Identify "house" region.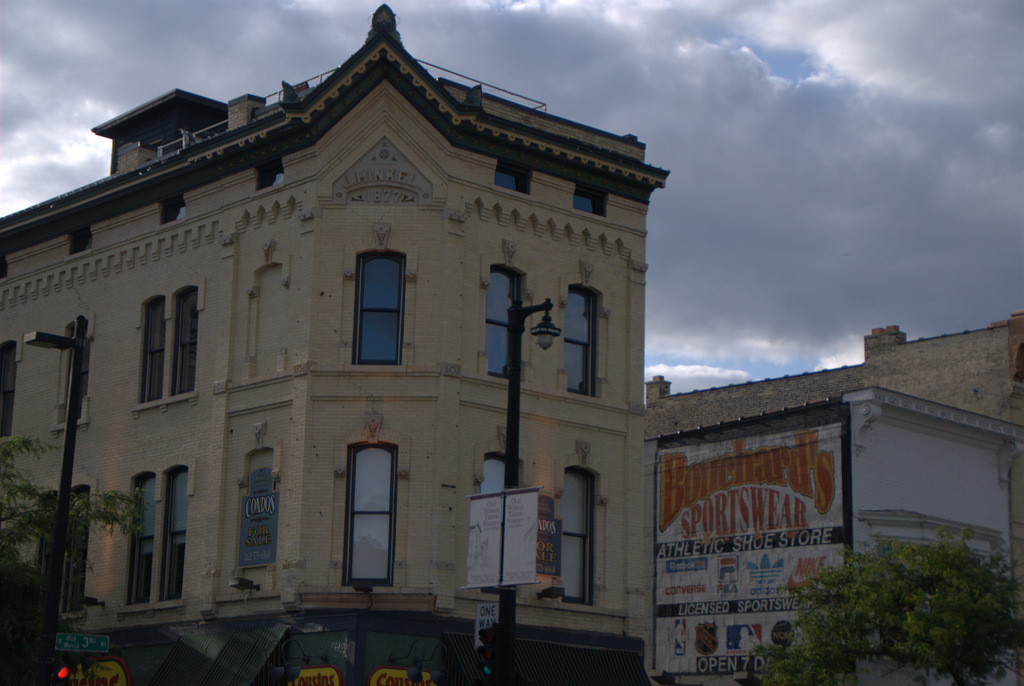
Region: x1=630 y1=371 x2=1014 y2=650.
